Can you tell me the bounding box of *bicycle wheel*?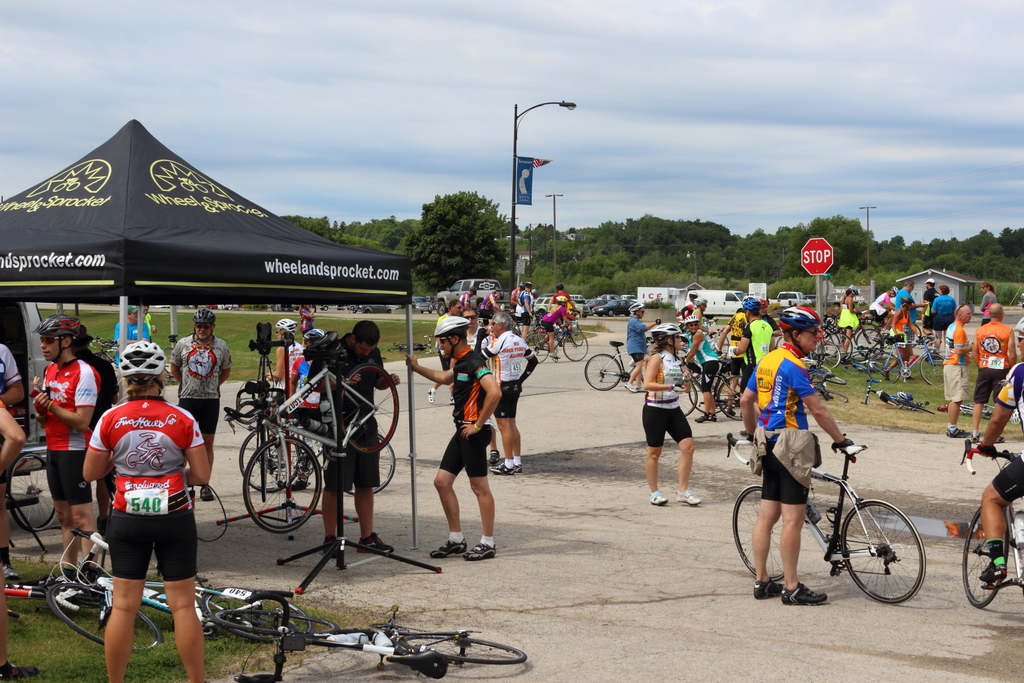
bbox=[217, 607, 336, 639].
